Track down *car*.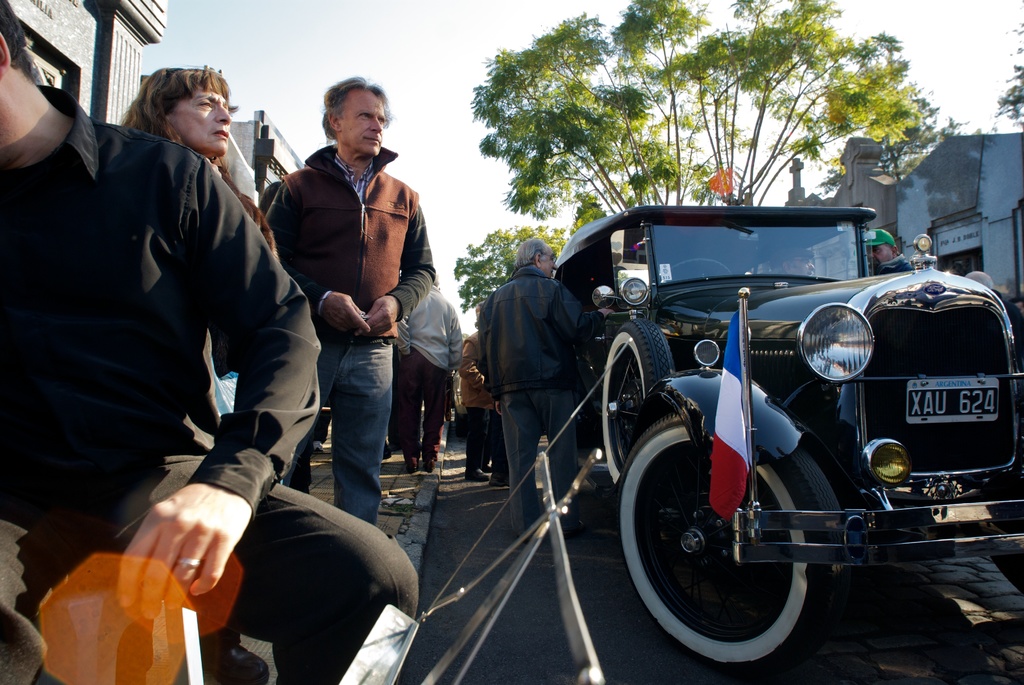
Tracked to <box>552,205,1023,669</box>.
